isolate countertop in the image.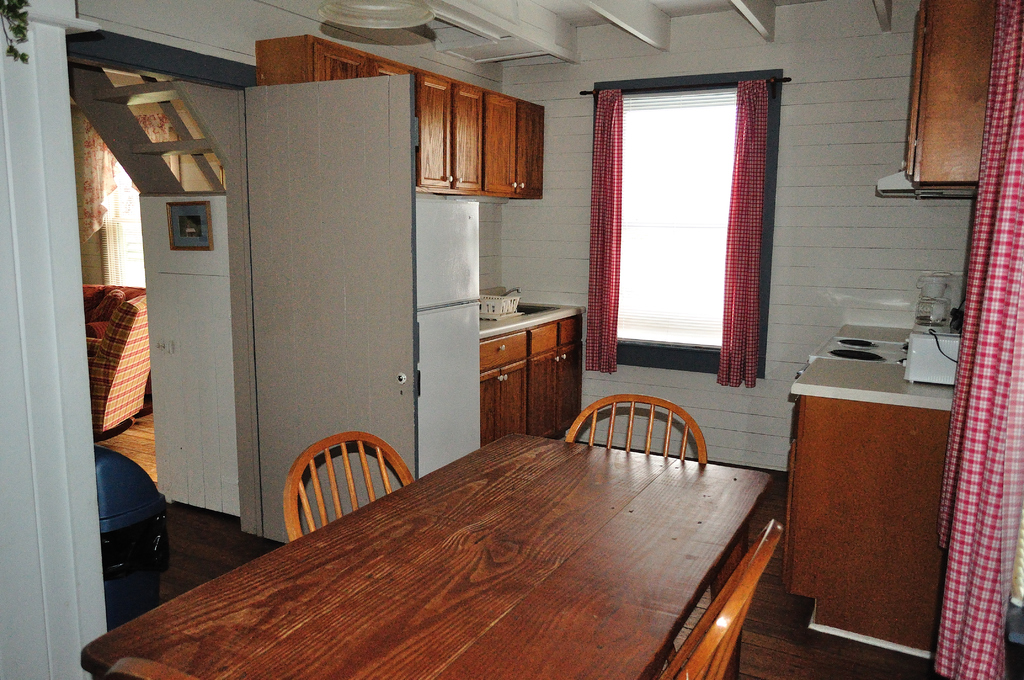
Isolated region: 476:279:576:348.
